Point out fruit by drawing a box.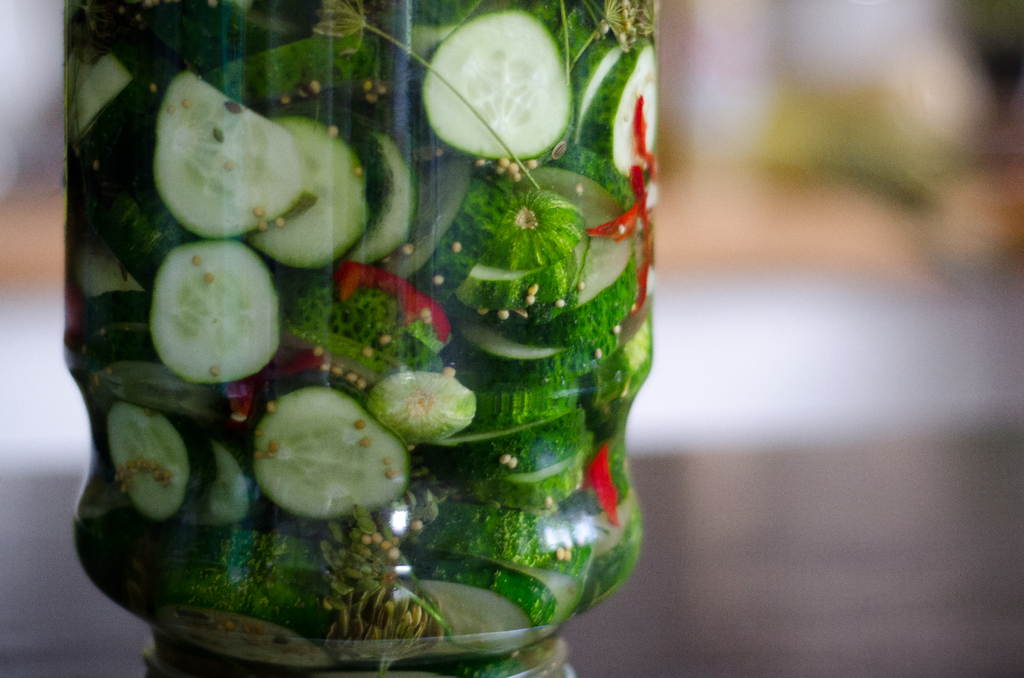
rect(238, 386, 397, 531).
